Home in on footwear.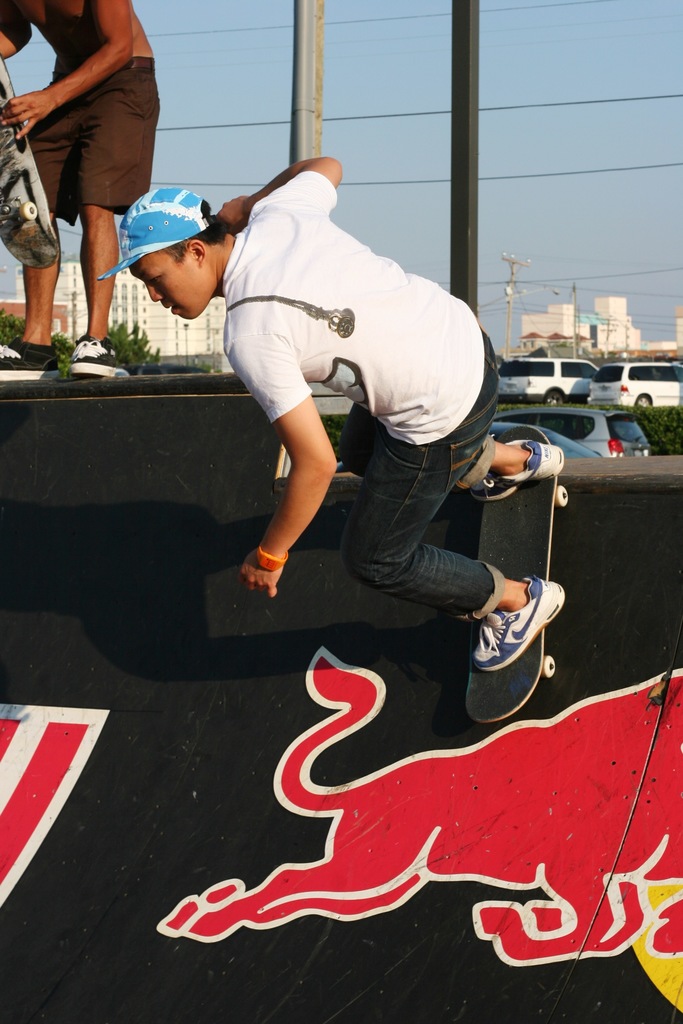
Homed in at pyautogui.locateOnScreen(472, 441, 565, 508).
